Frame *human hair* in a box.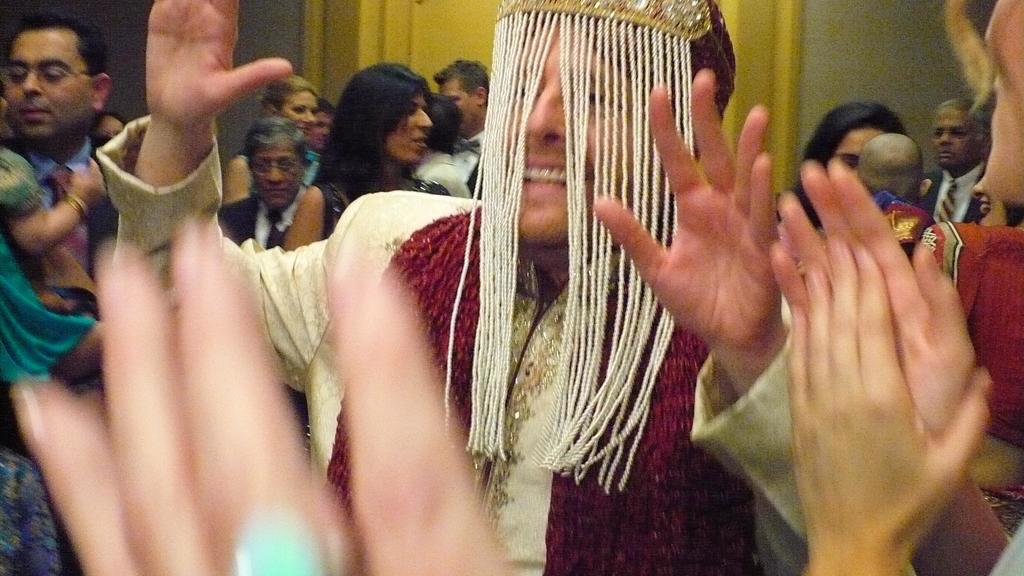
[left=241, top=116, right=310, bottom=172].
